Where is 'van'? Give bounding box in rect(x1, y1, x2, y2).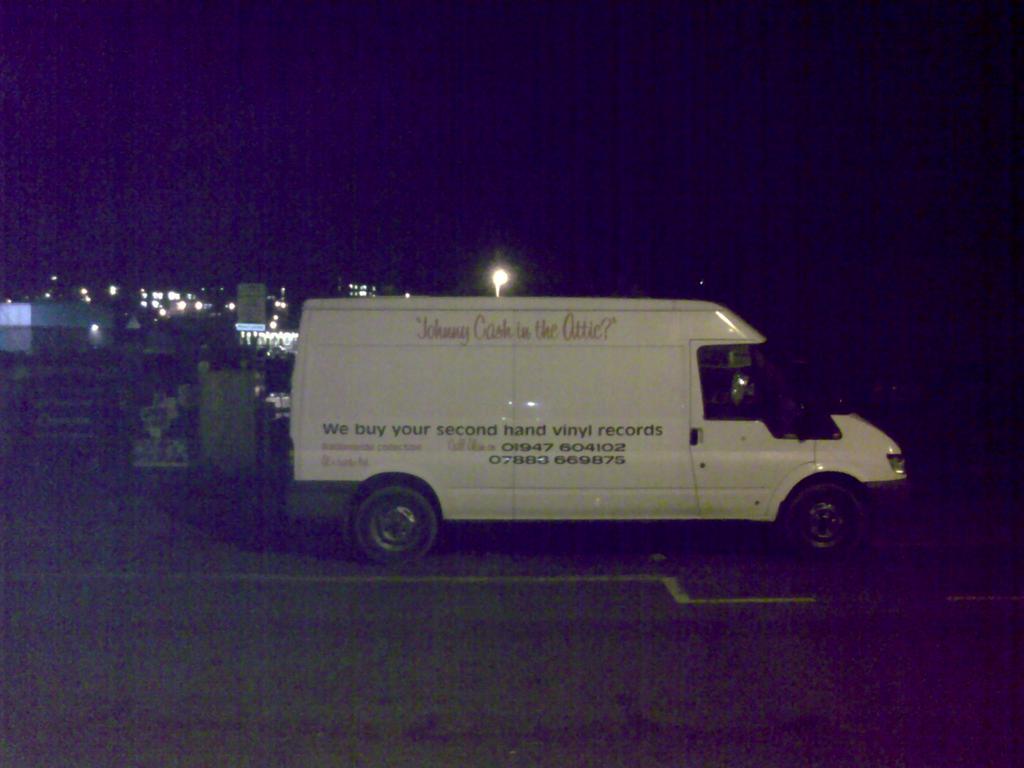
rect(285, 296, 914, 564).
